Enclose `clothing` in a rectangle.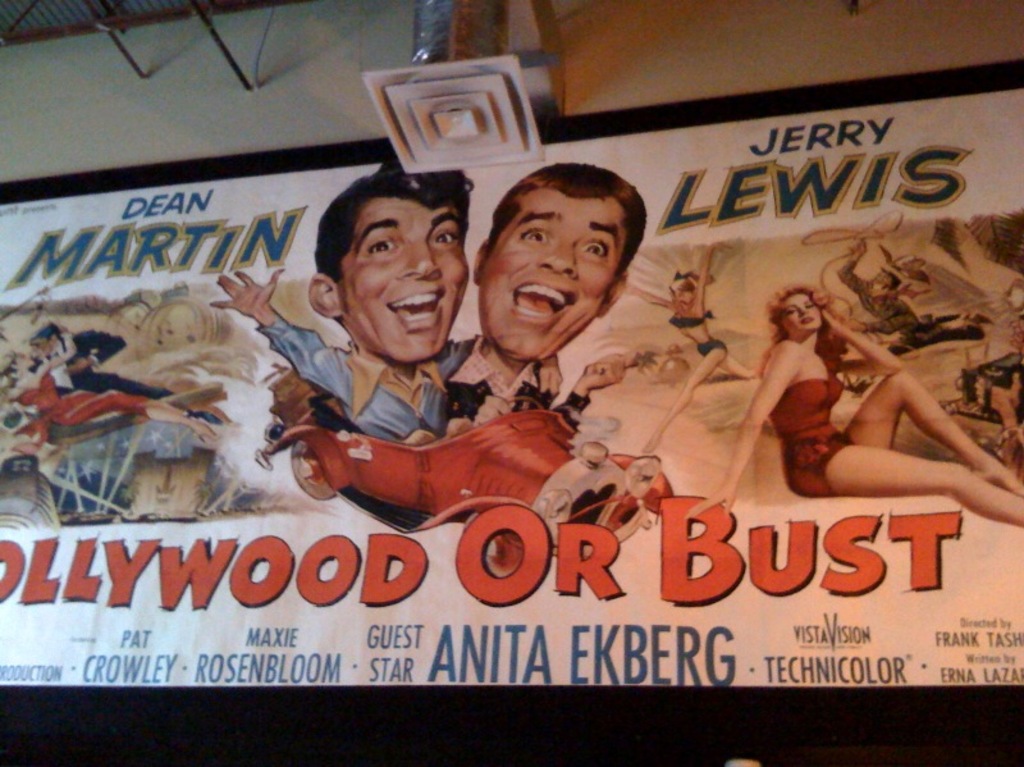
l=26, t=329, r=223, b=428.
